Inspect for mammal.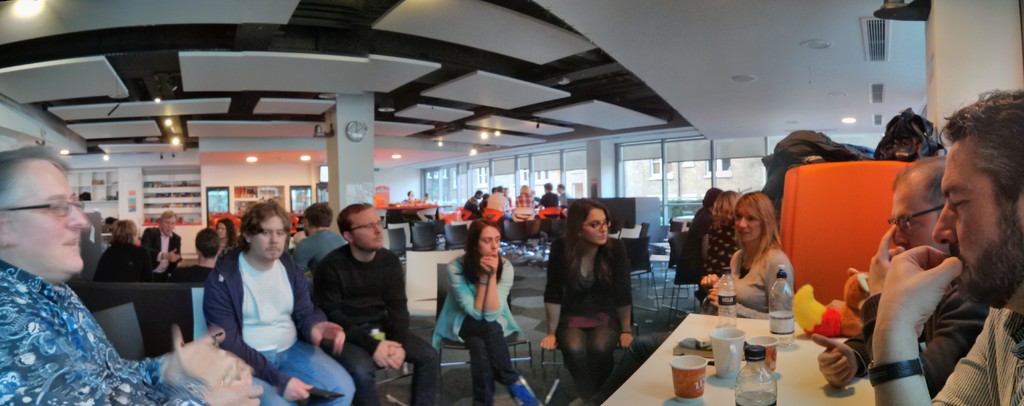
Inspection: x1=486, y1=185, x2=505, y2=217.
